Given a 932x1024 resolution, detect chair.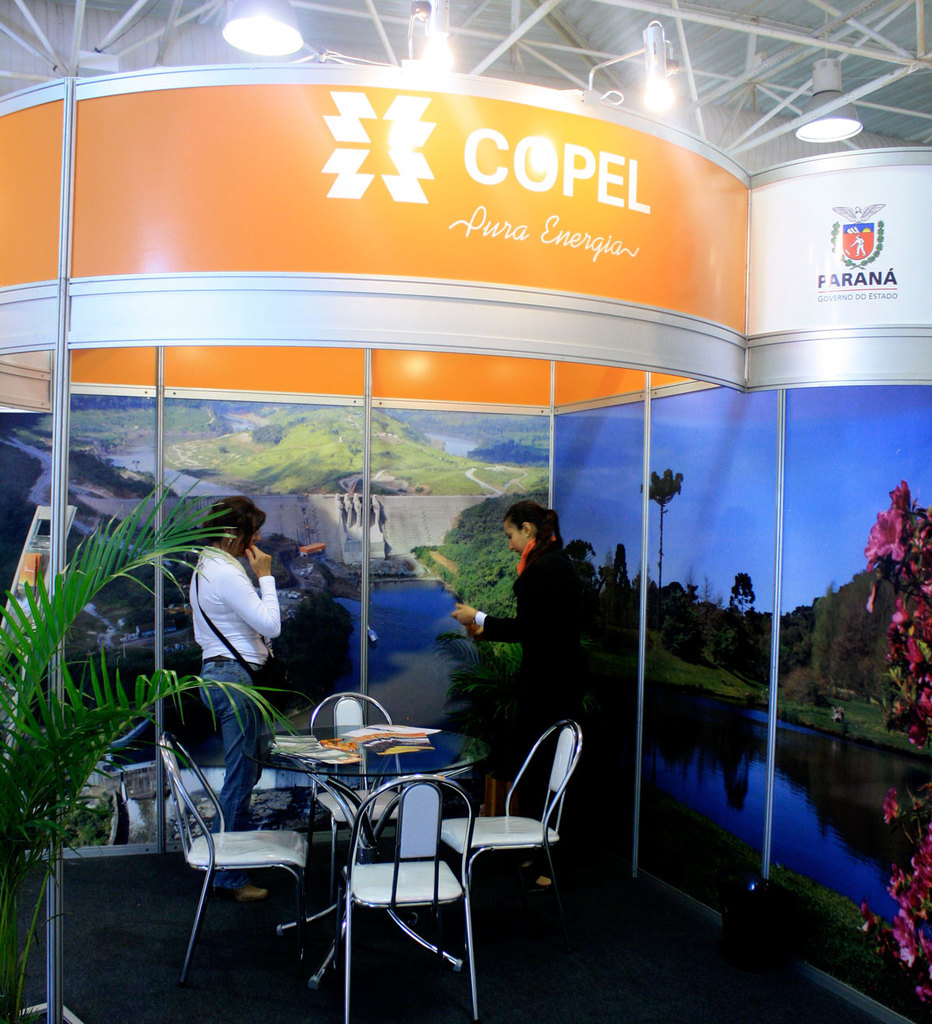
pyautogui.locateOnScreen(437, 727, 574, 932).
